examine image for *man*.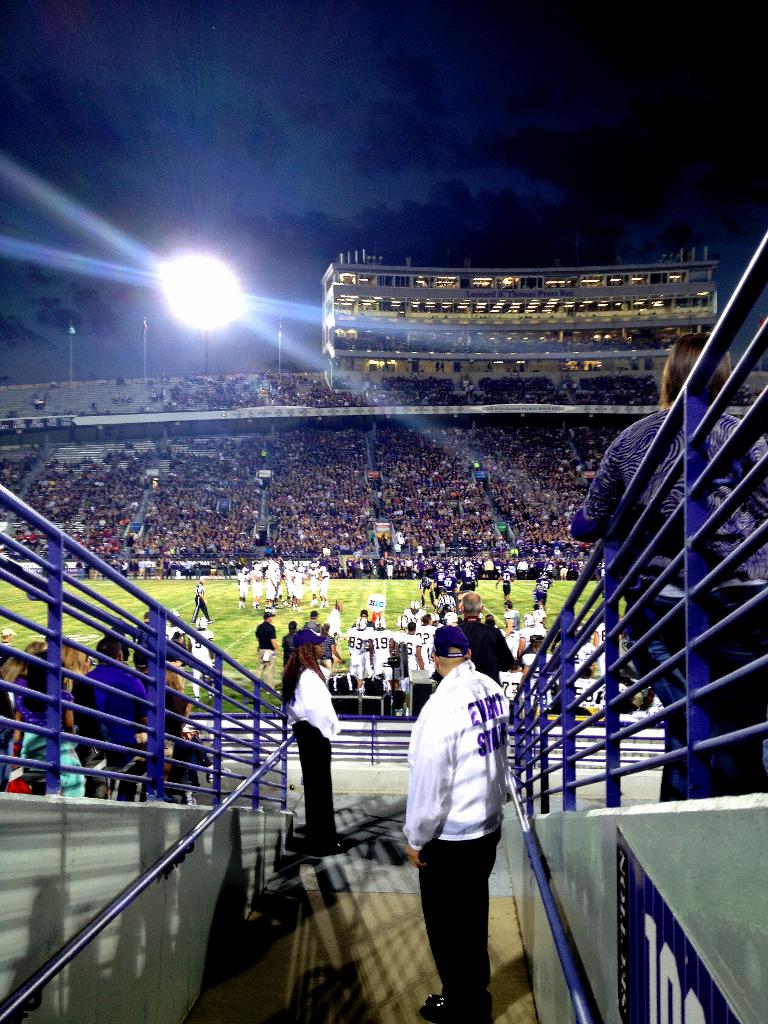
Examination result: 65:630:159:795.
